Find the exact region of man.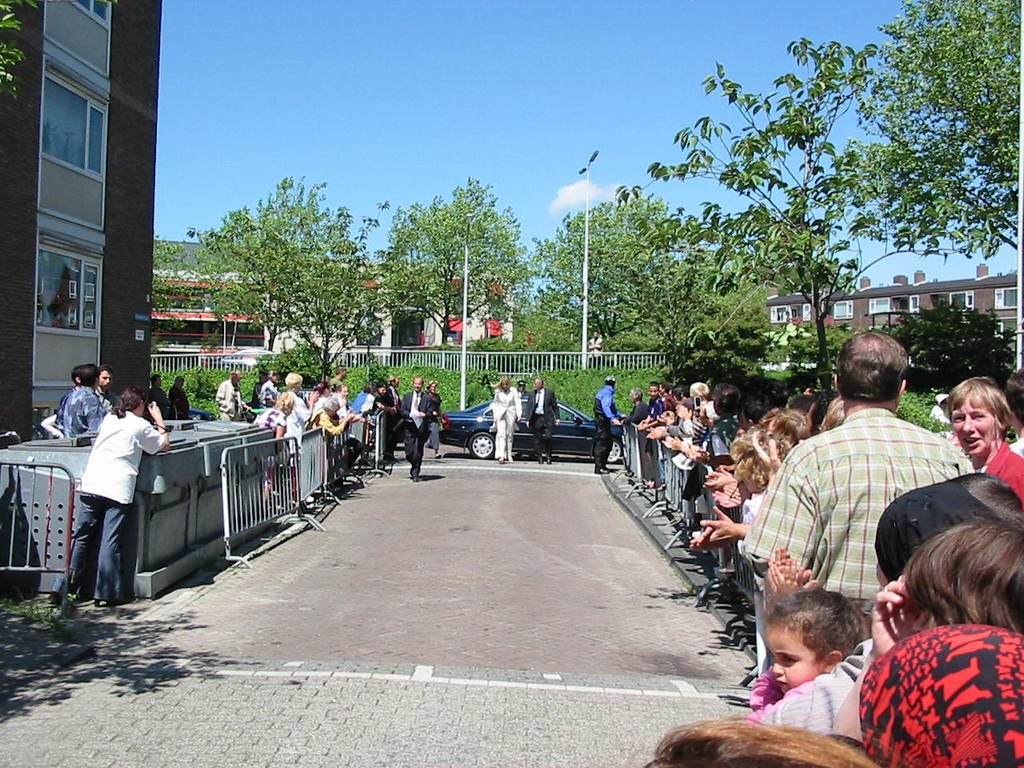
Exact region: box=[639, 383, 667, 459].
